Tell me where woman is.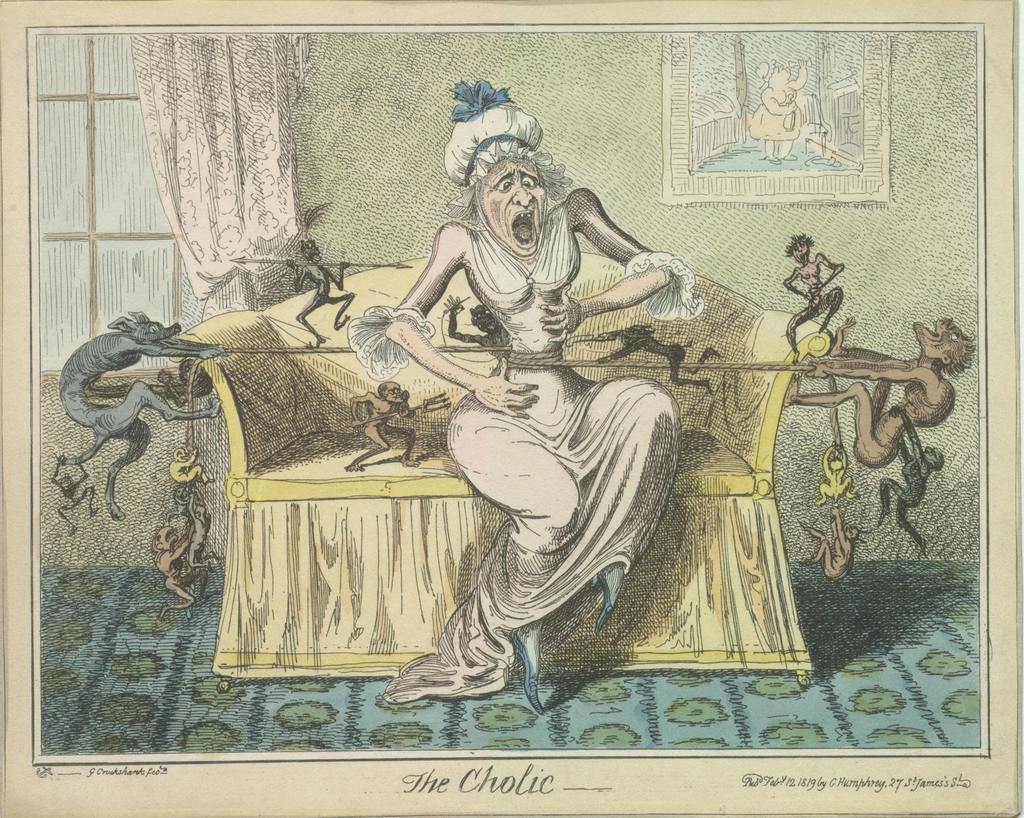
woman is at box=[751, 56, 813, 163].
